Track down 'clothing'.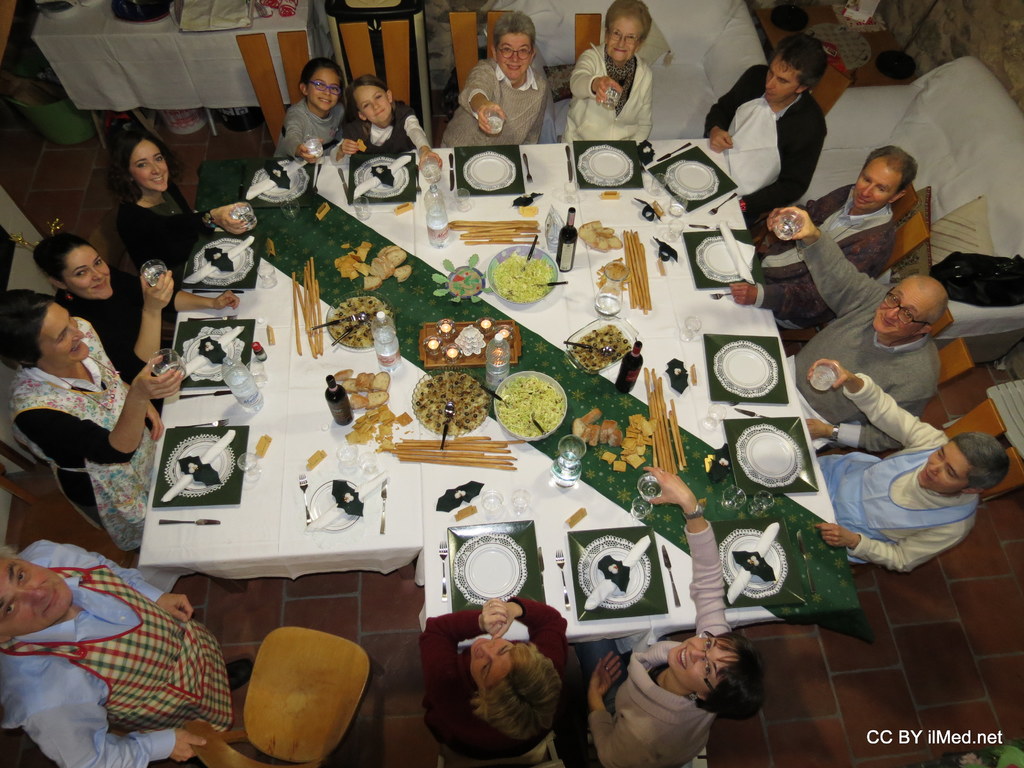
Tracked to 561, 39, 660, 145.
